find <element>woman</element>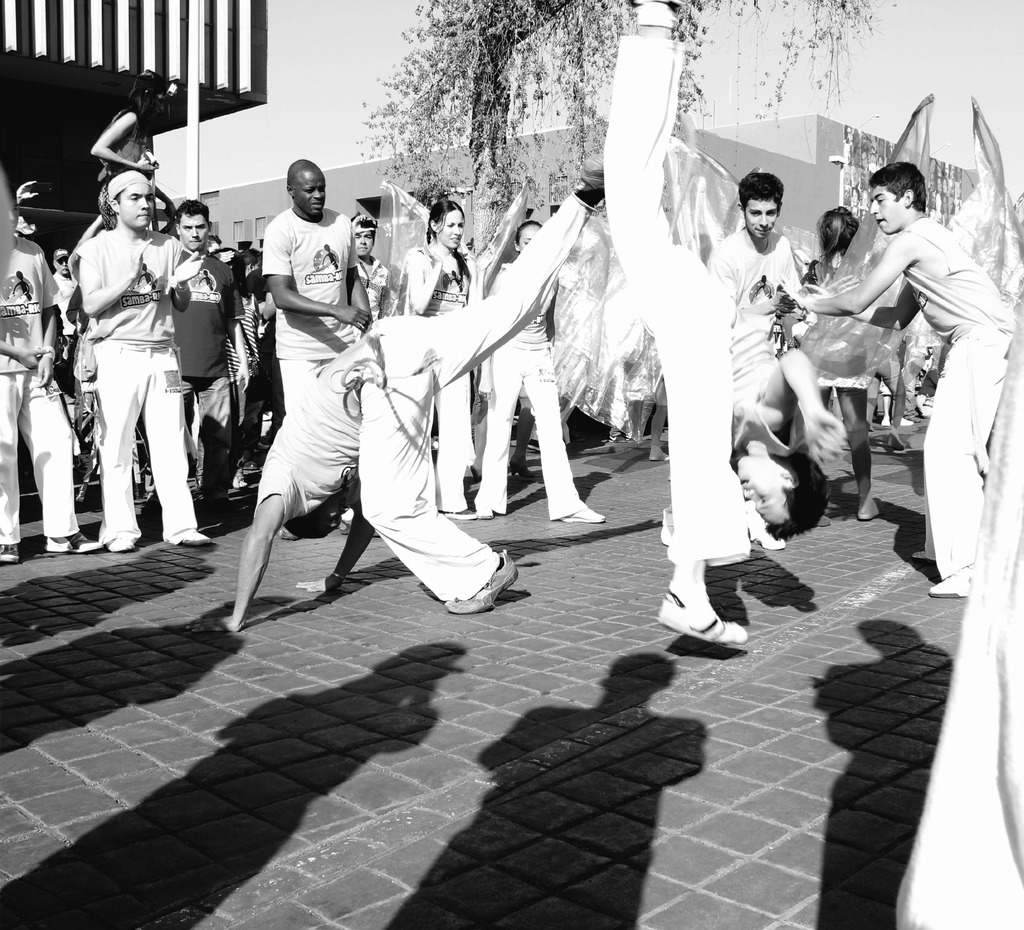
locate(401, 199, 478, 522)
